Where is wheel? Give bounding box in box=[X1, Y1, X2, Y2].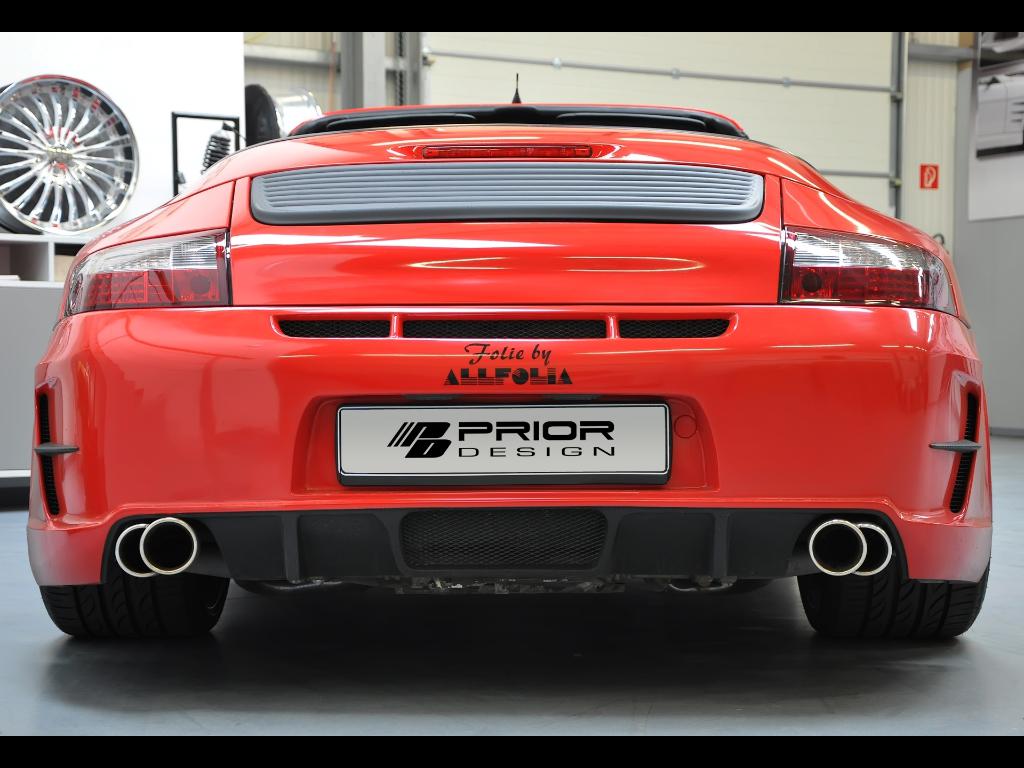
box=[796, 556, 991, 646].
